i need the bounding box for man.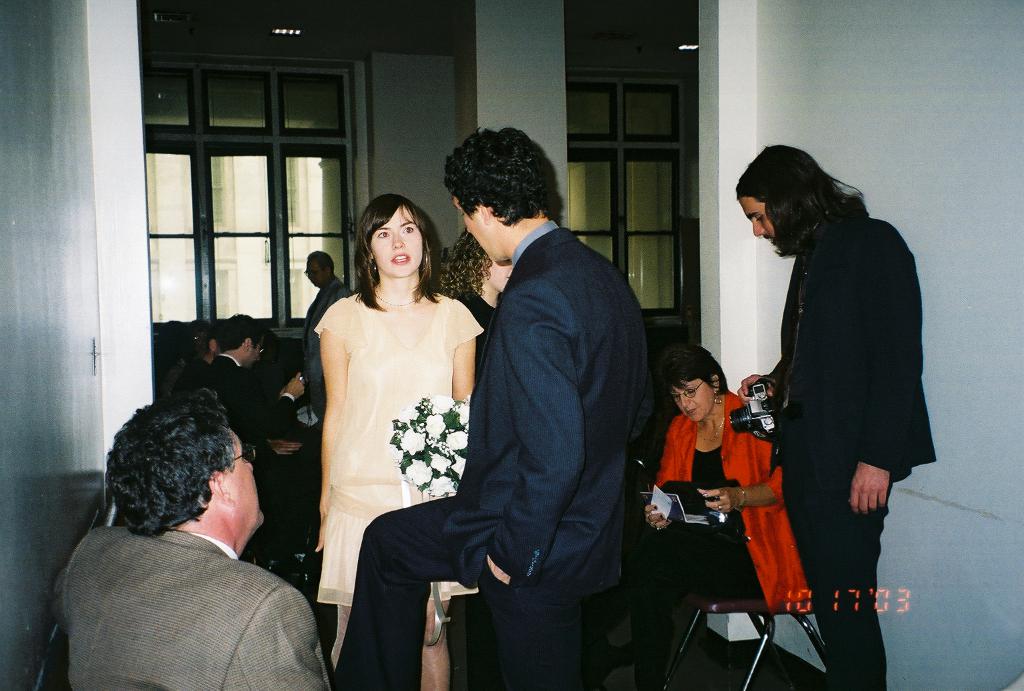
Here it is: region(397, 125, 663, 684).
